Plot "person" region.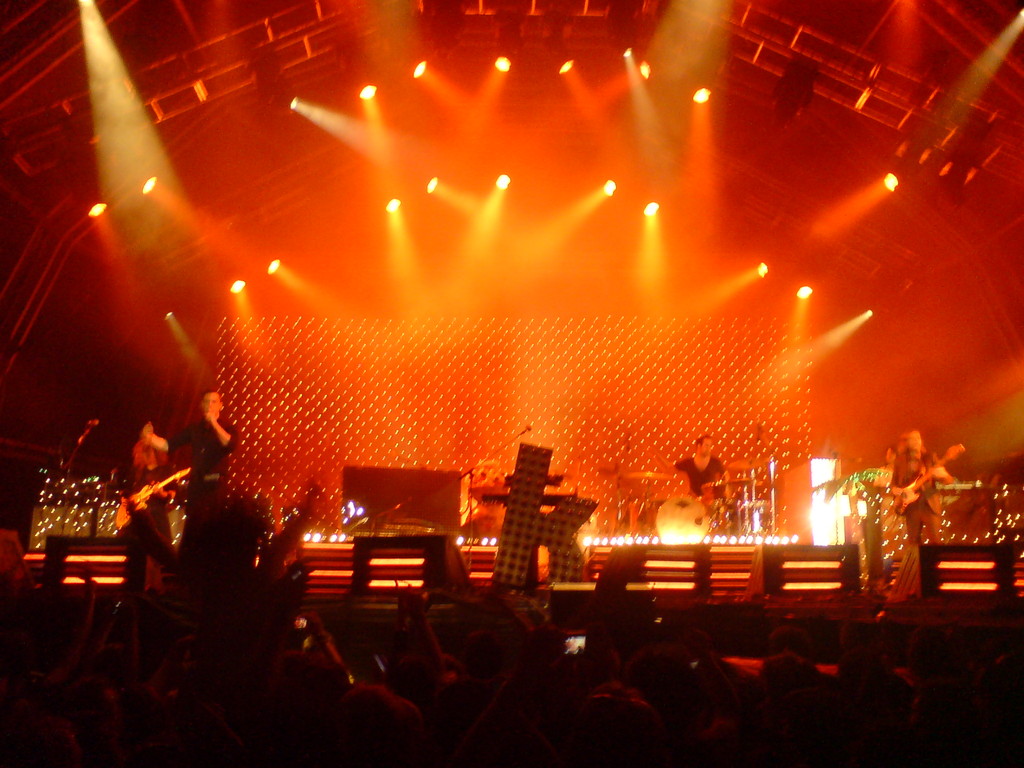
Plotted at (872,447,935,556).
